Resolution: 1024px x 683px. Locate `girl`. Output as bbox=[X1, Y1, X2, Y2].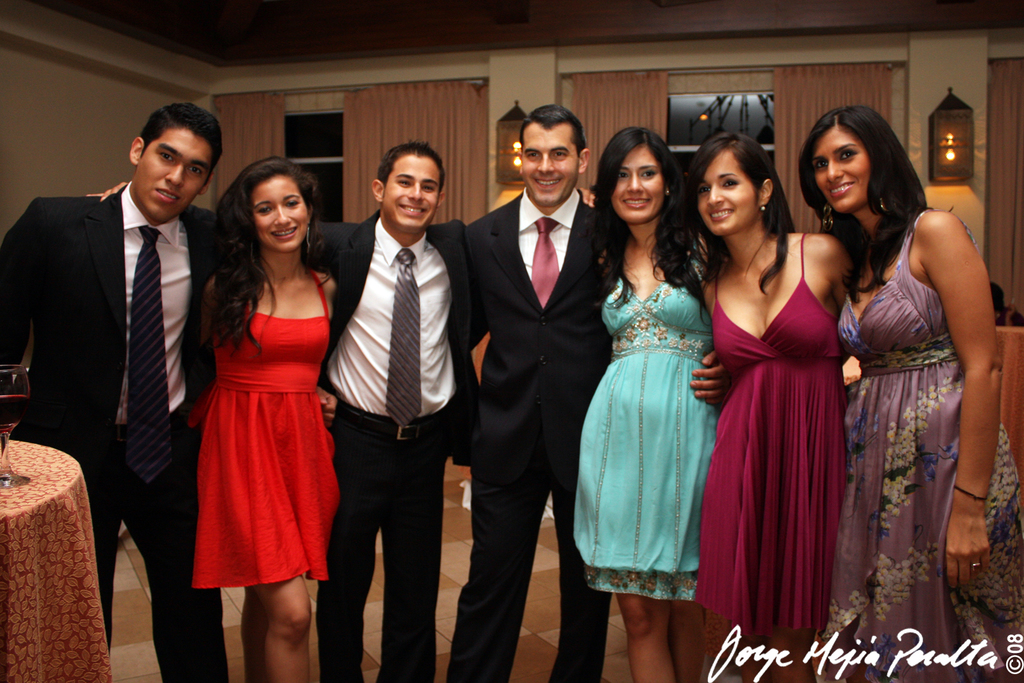
bbox=[192, 160, 335, 682].
